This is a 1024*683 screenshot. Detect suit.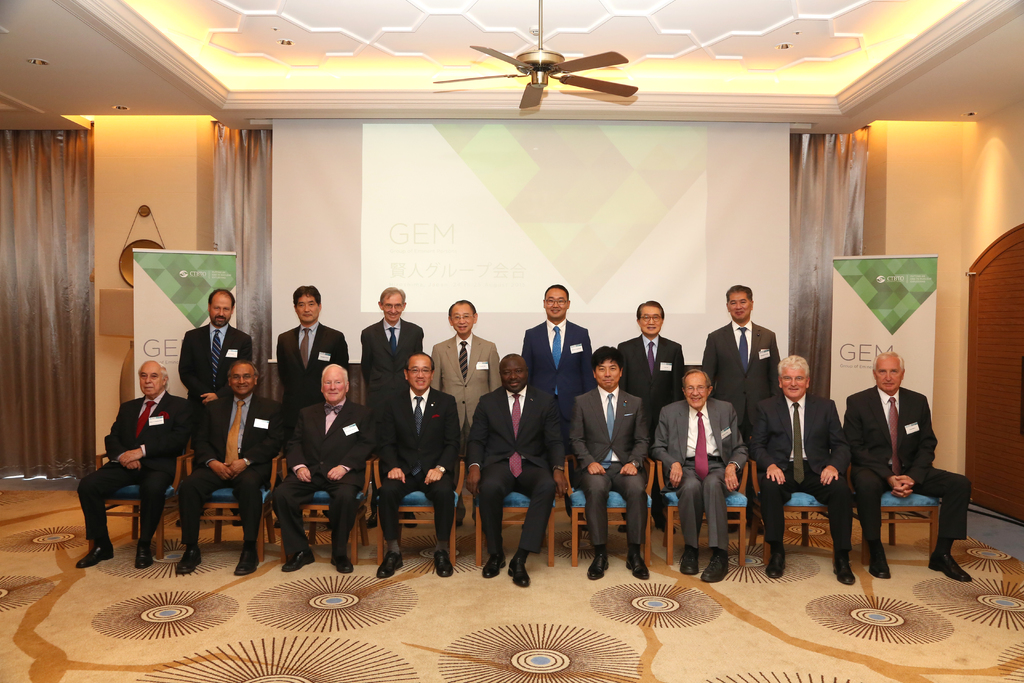
[616,333,684,416].
